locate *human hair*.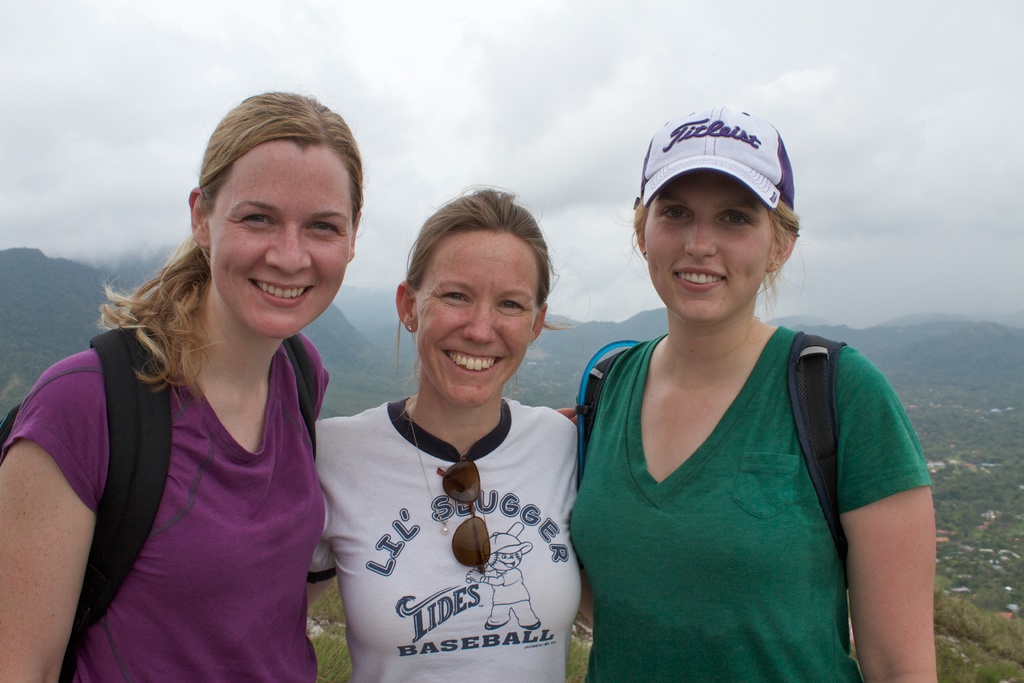
Bounding box: region(93, 89, 367, 416).
